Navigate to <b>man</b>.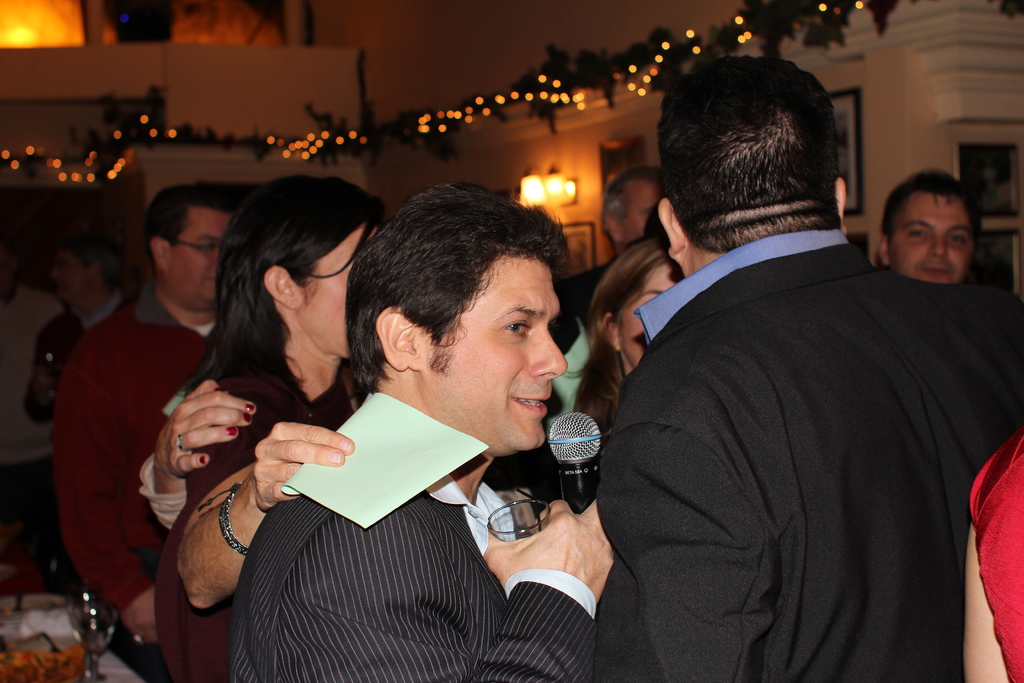
Navigation target: BBox(18, 231, 141, 432).
